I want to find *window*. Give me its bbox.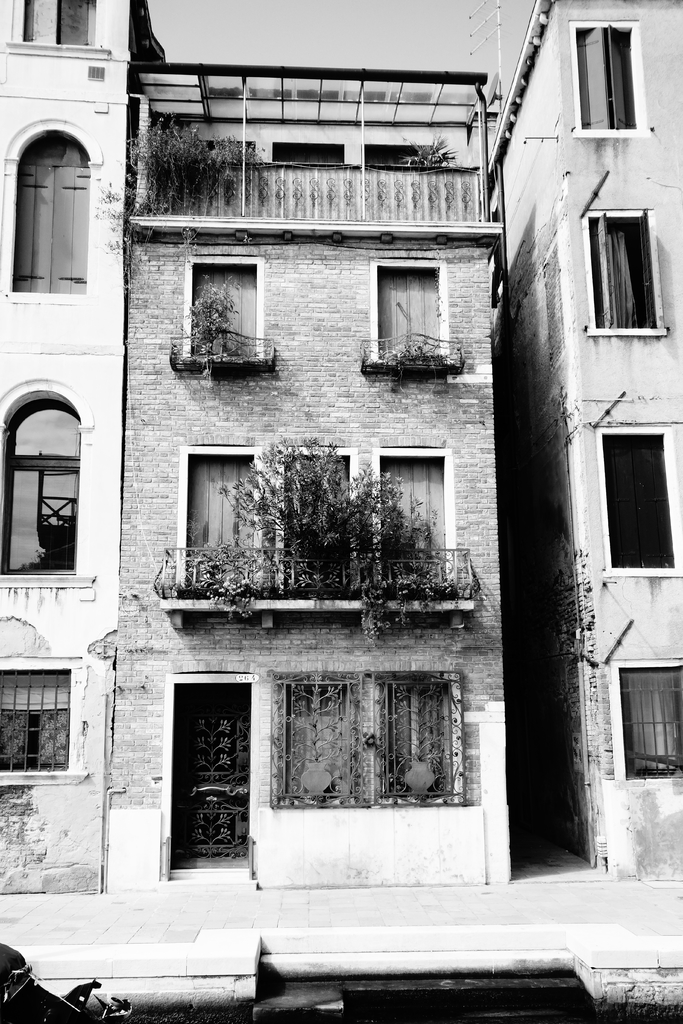
181:444:265:596.
